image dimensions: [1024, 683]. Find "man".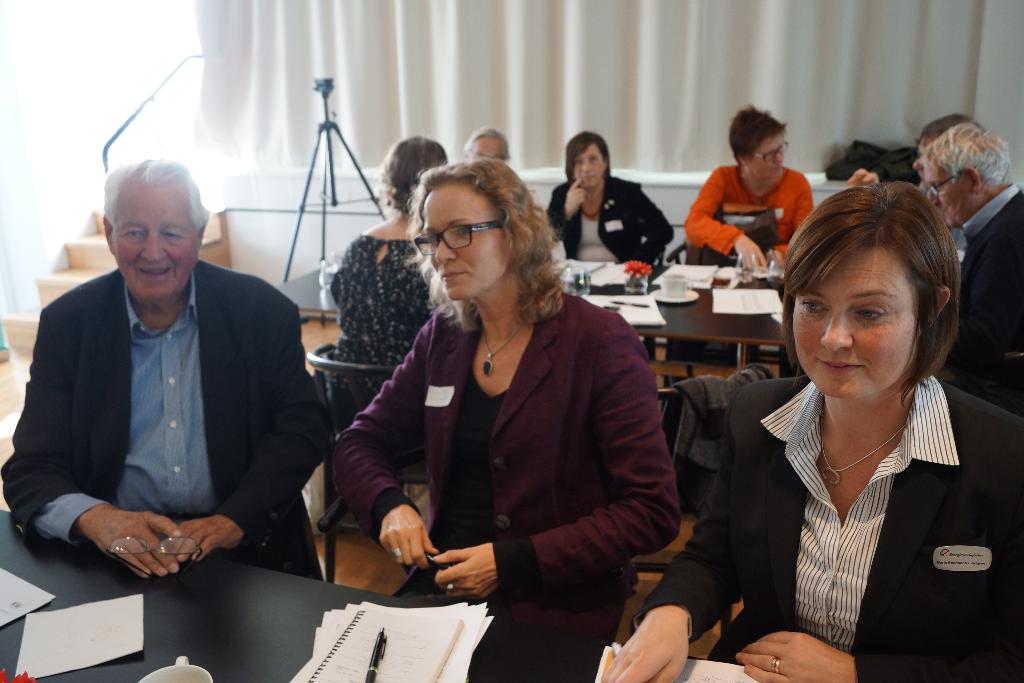
(x1=15, y1=167, x2=326, y2=608).
